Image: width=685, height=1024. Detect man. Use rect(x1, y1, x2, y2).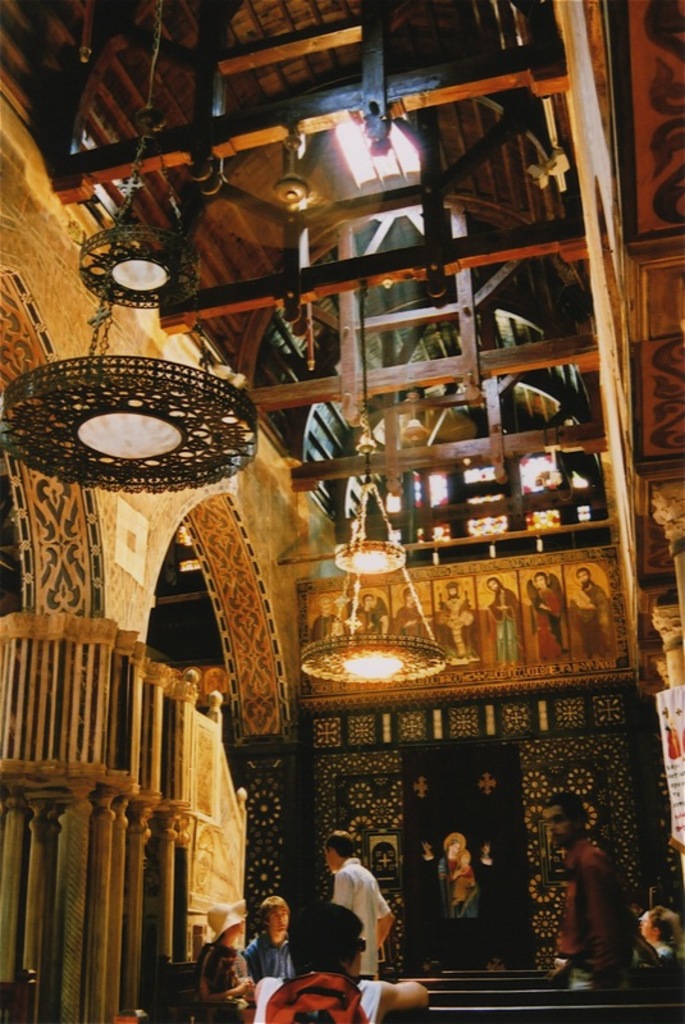
rect(245, 896, 314, 992).
